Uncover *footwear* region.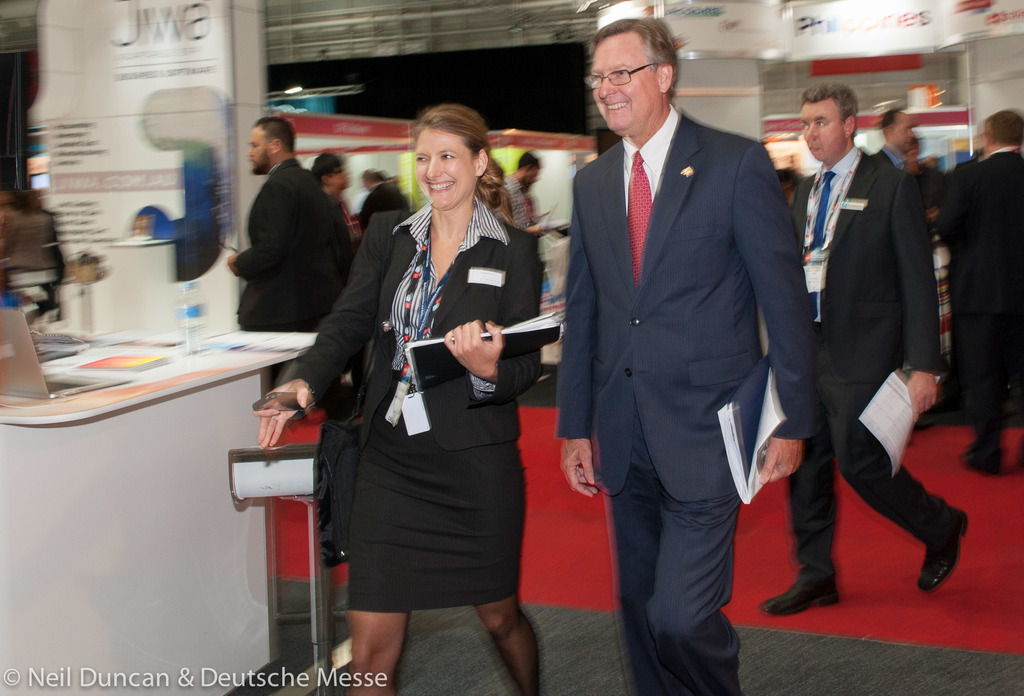
Uncovered: l=755, t=573, r=841, b=618.
